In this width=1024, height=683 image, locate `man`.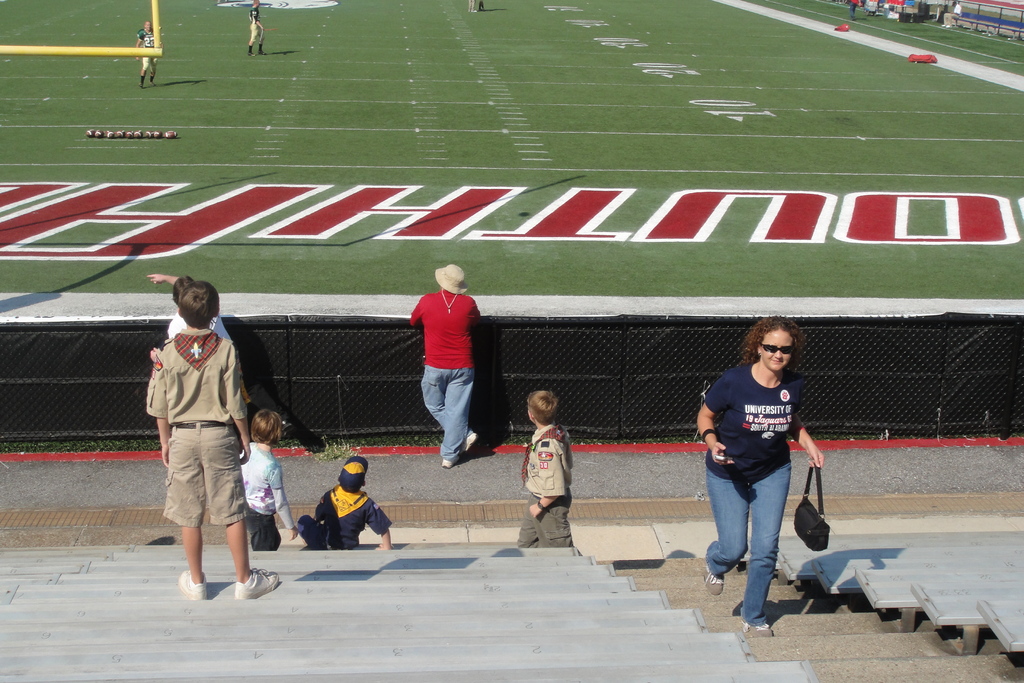
Bounding box: <bbox>401, 256, 490, 468</bbox>.
